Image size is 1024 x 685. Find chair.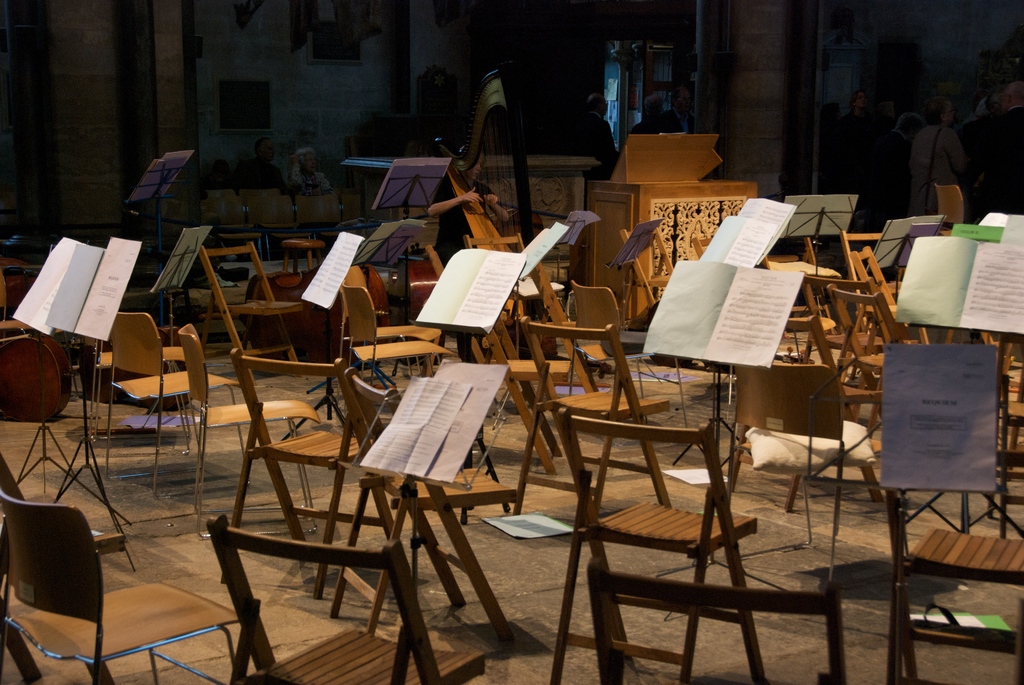
<box>836,231,915,342</box>.
